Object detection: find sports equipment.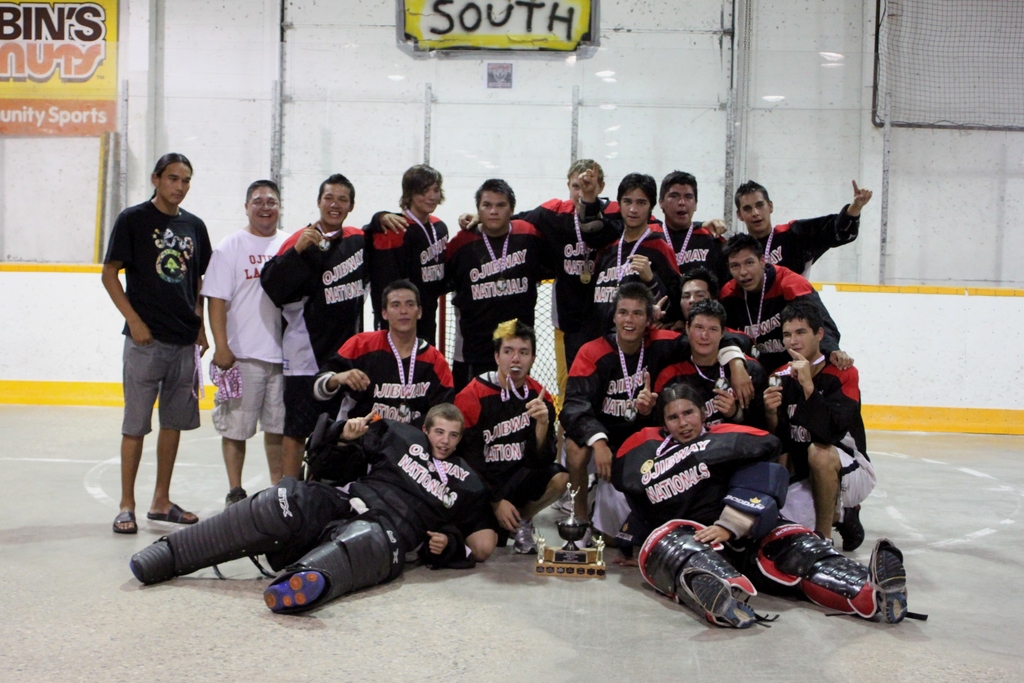
crop(511, 518, 538, 555).
